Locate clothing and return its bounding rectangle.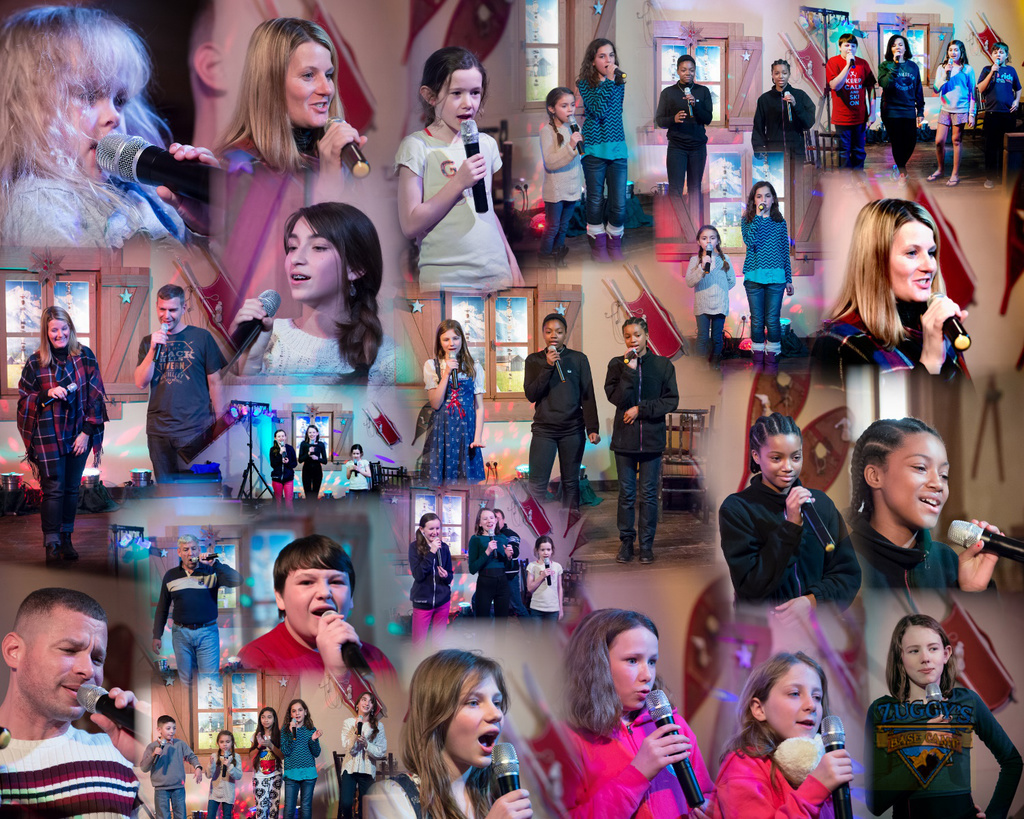
{"x1": 455, "y1": 534, "x2": 513, "y2": 641}.
